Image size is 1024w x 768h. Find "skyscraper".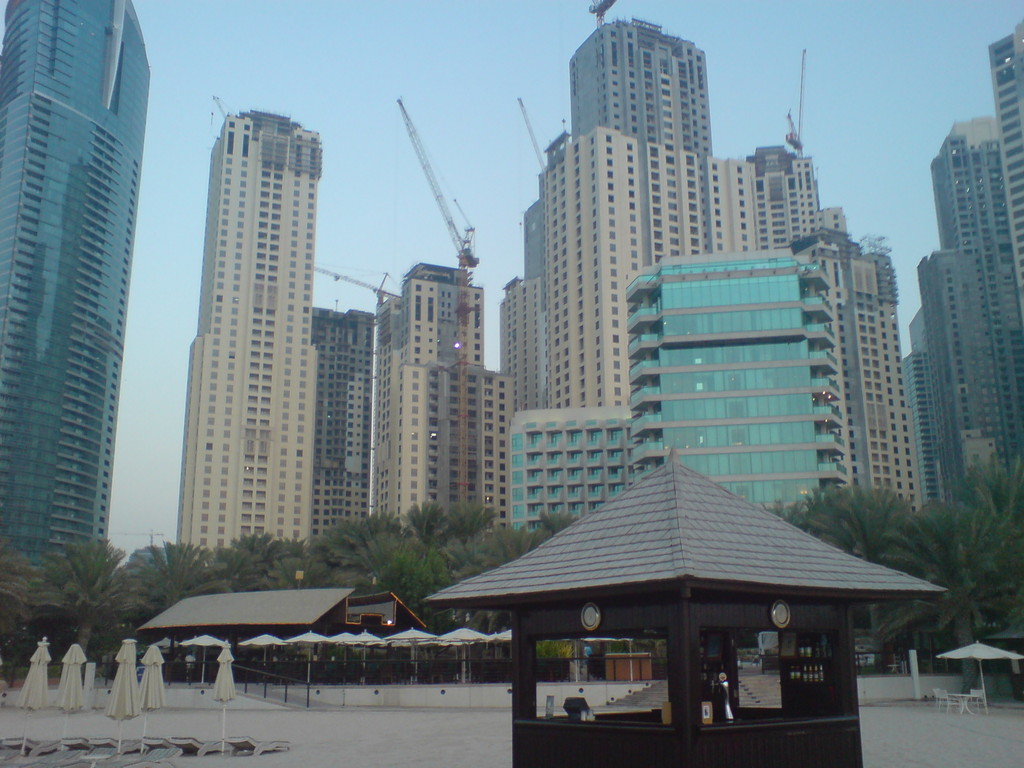
(x1=0, y1=0, x2=155, y2=573).
